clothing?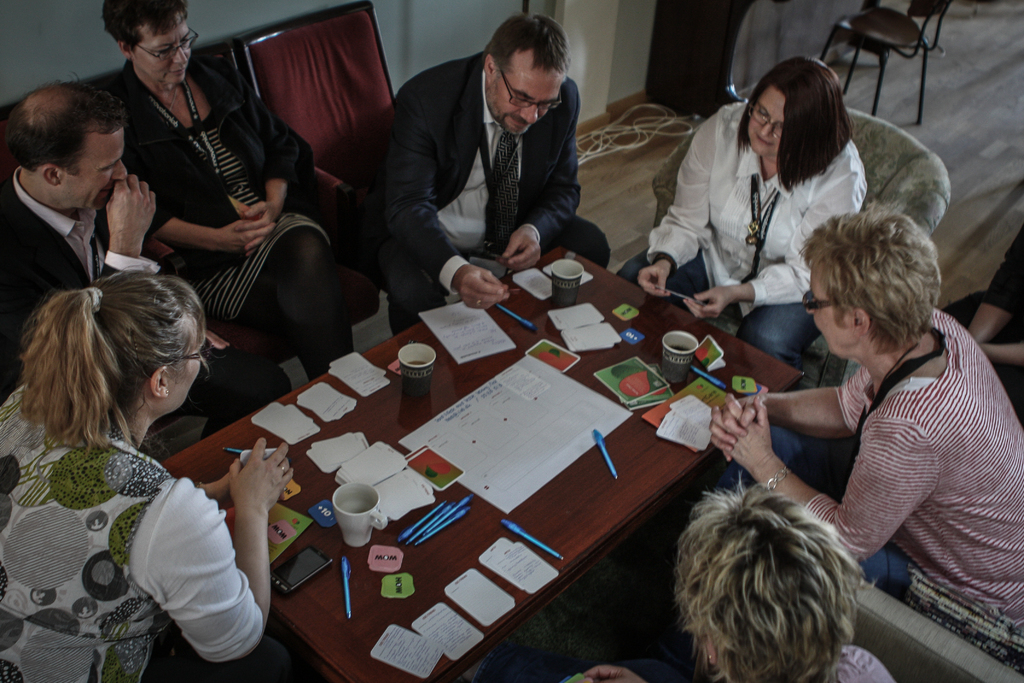
select_region(2, 188, 111, 400)
